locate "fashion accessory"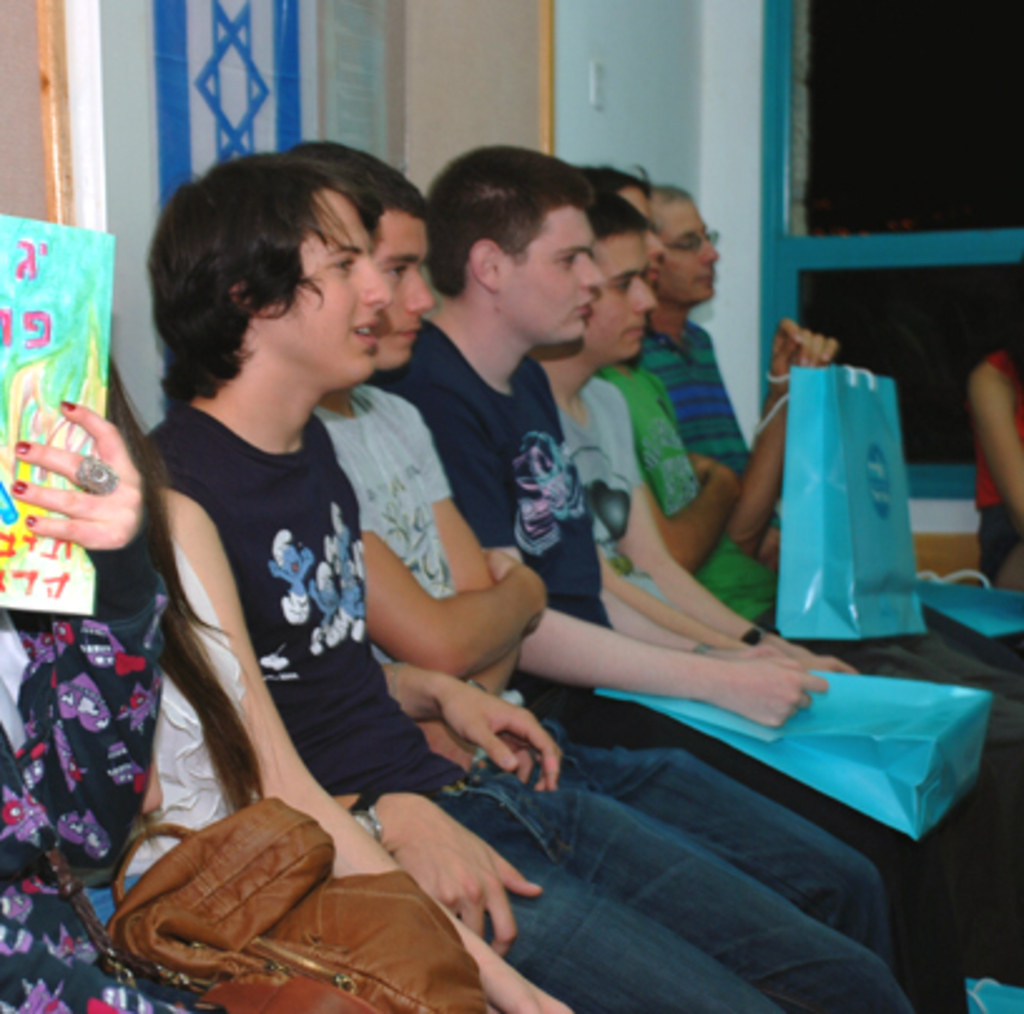
locate(73, 457, 125, 499)
